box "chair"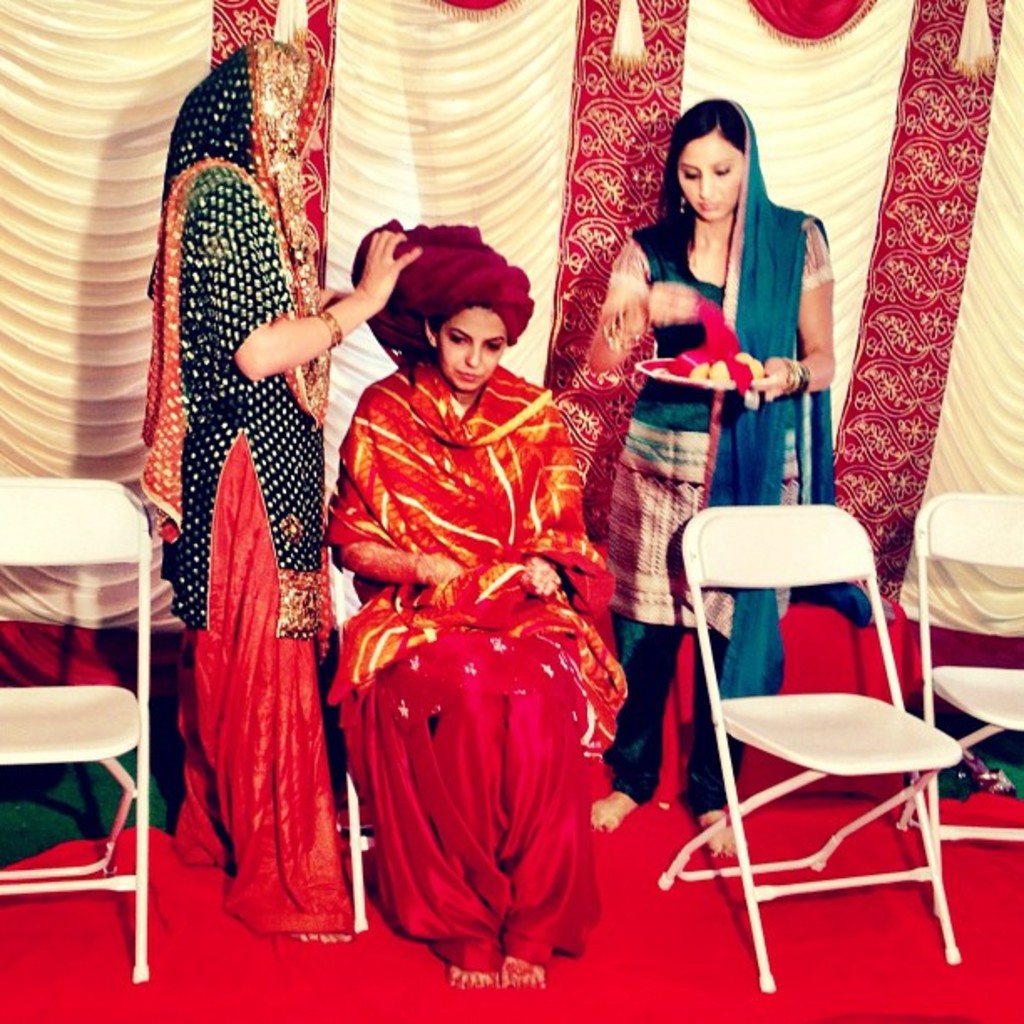
bbox=[674, 443, 975, 1021]
